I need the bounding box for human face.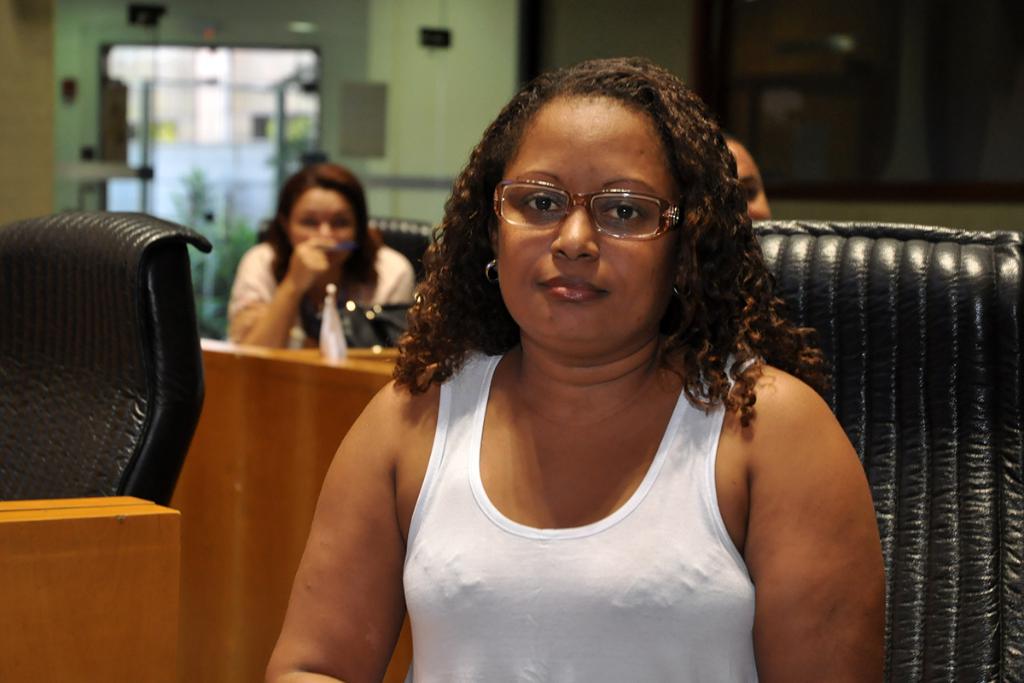
Here it is: <bbox>498, 99, 688, 352</bbox>.
